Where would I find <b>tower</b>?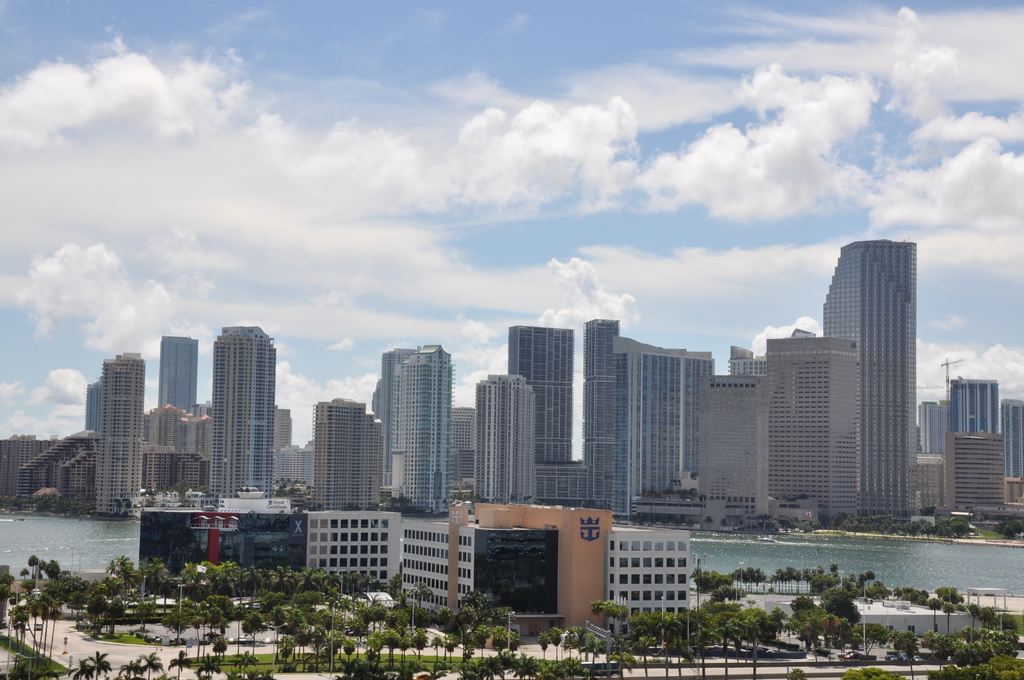
At [left=939, top=424, right=1009, bottom=517].
